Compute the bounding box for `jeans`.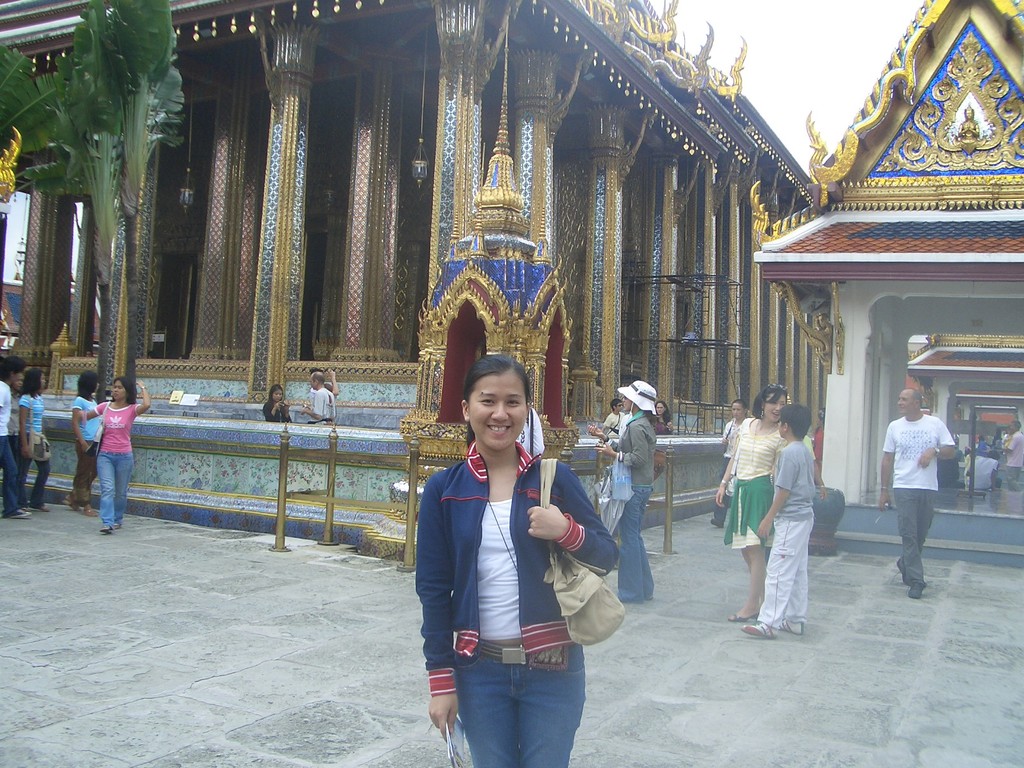
bbox(617, 483, 659, 592).
